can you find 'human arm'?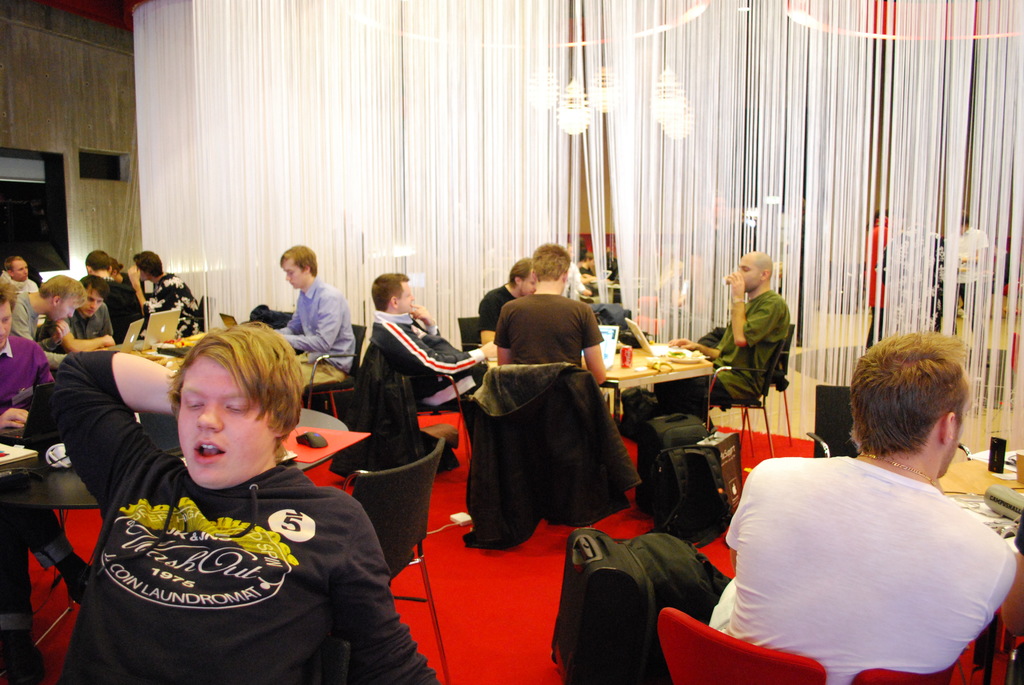
Yes, bounding box: bbox(341, 531, 435, 684).
